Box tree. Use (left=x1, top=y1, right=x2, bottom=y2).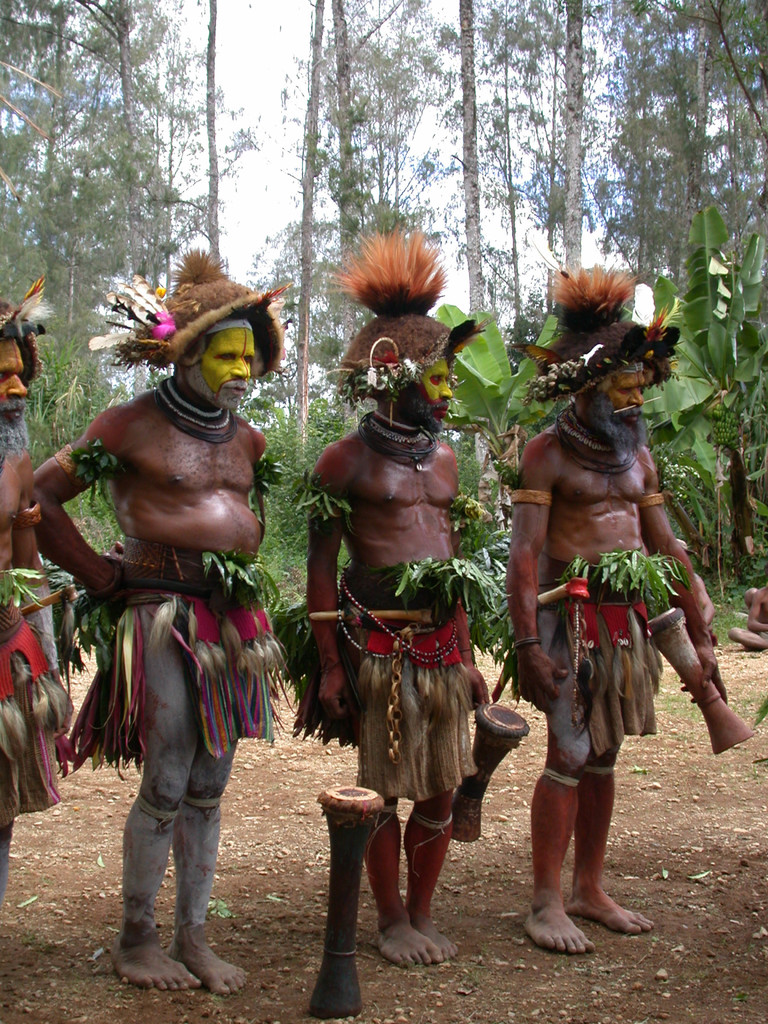
(left=4, top=0, right=108, bottom=460).
